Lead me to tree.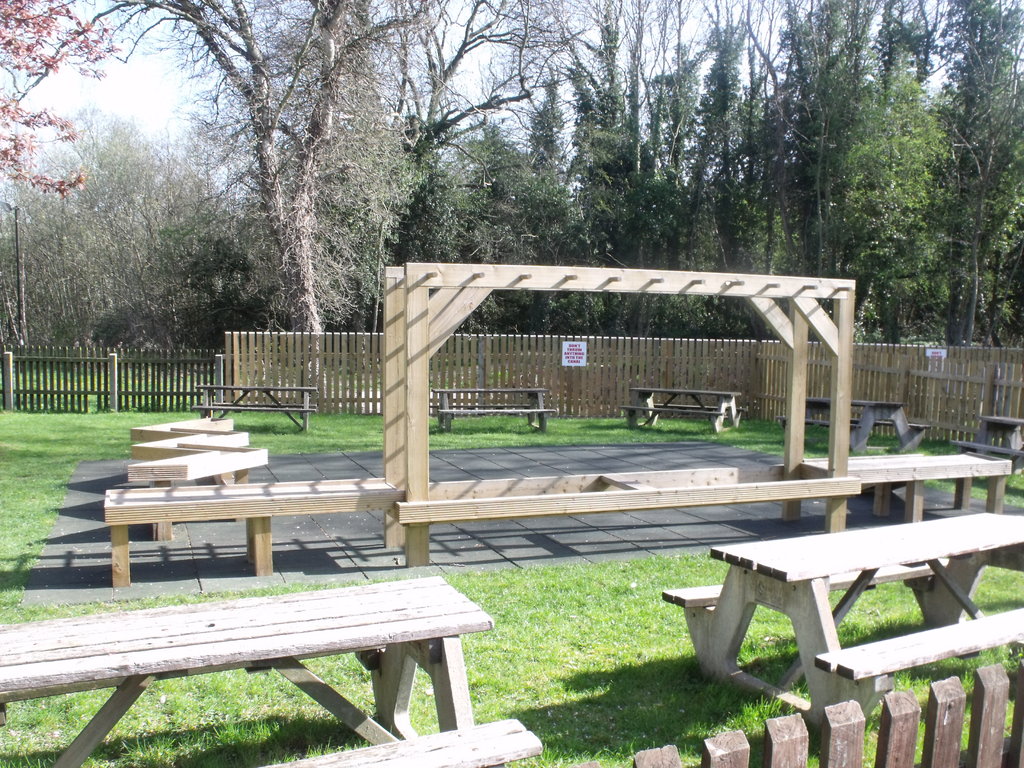
Lead to x1=1, y1=0, x2=122, y2=198.
